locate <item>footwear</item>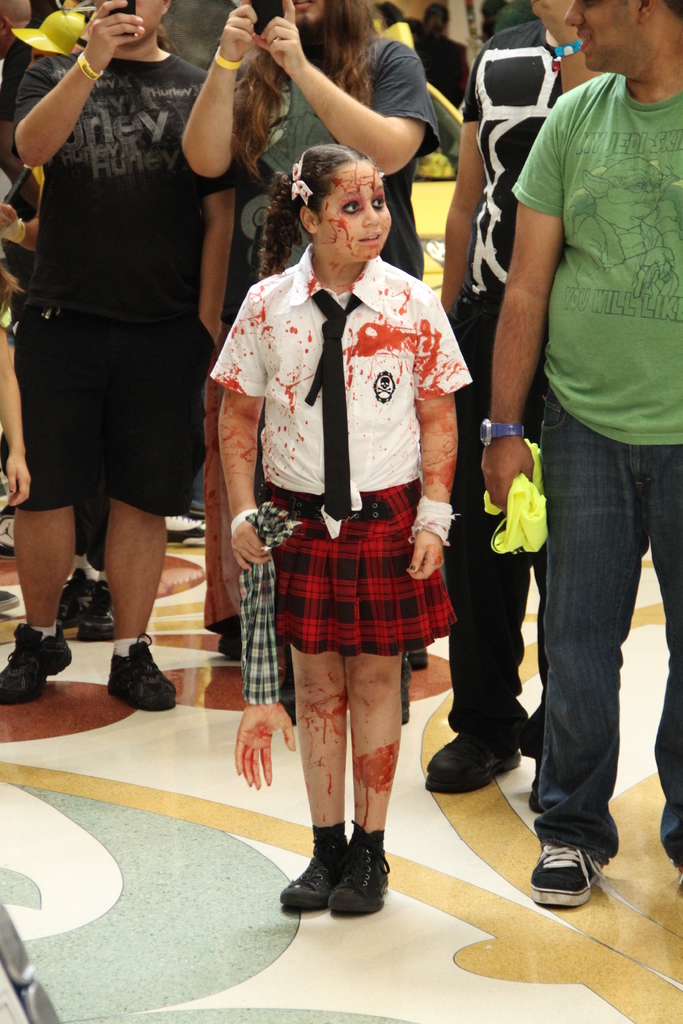
x1=102 y1=629 x2=177 y2=715
